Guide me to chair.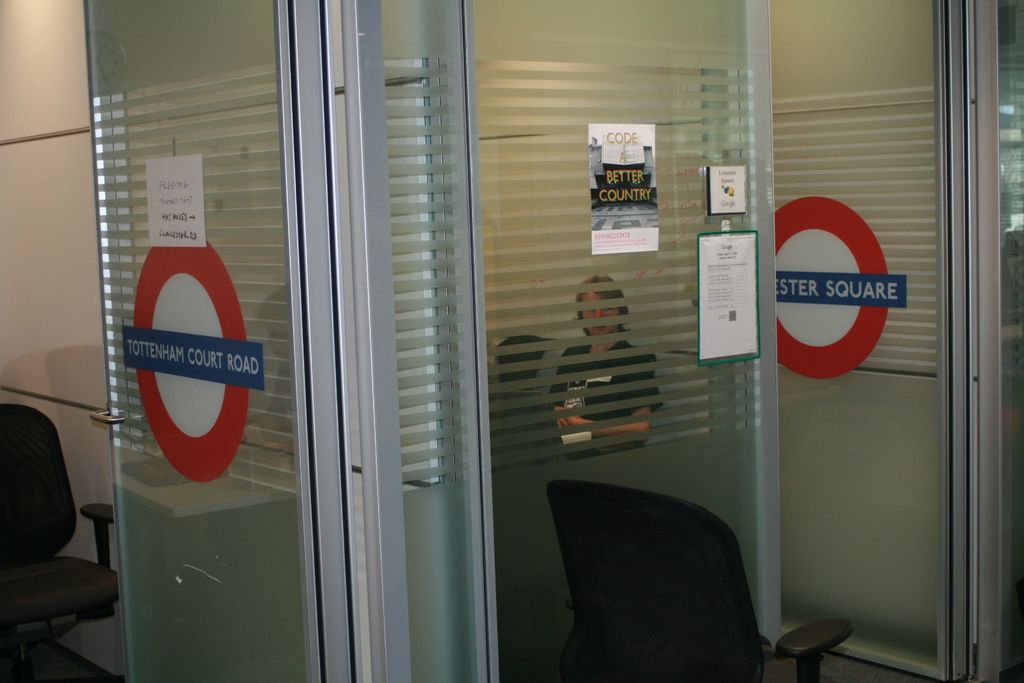
Guidance: [552,472,855,682].
